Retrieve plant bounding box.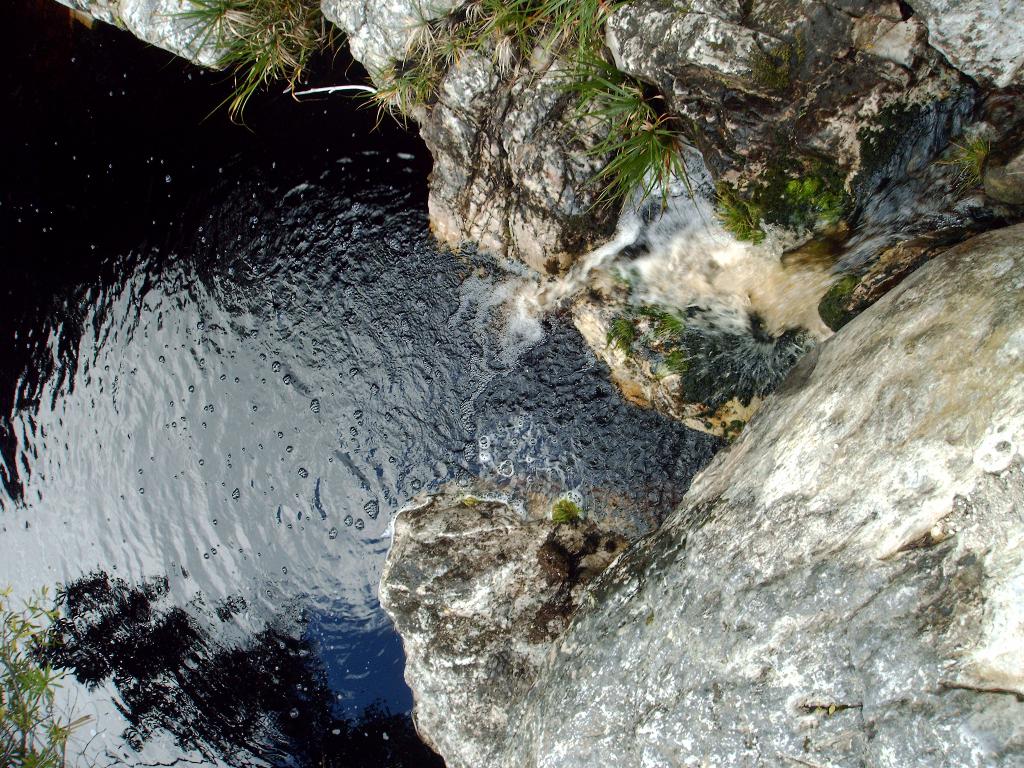
Bounding box: x1=934 y1=139 x2=993 y2=193.
